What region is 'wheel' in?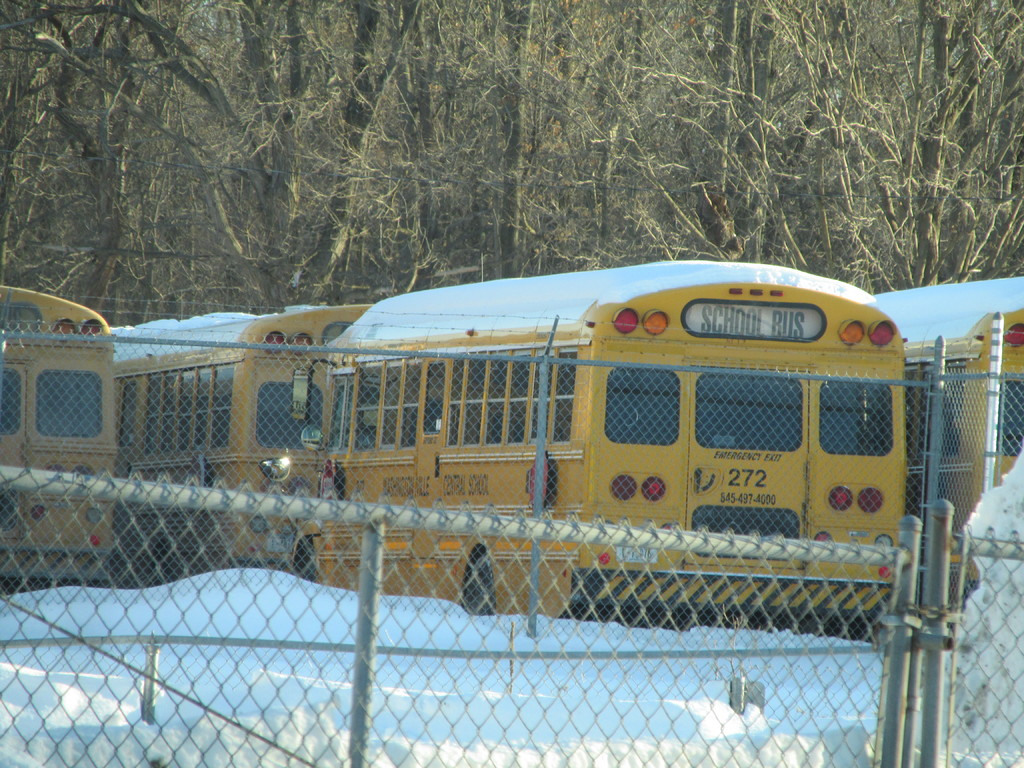
296/538/316/582.
